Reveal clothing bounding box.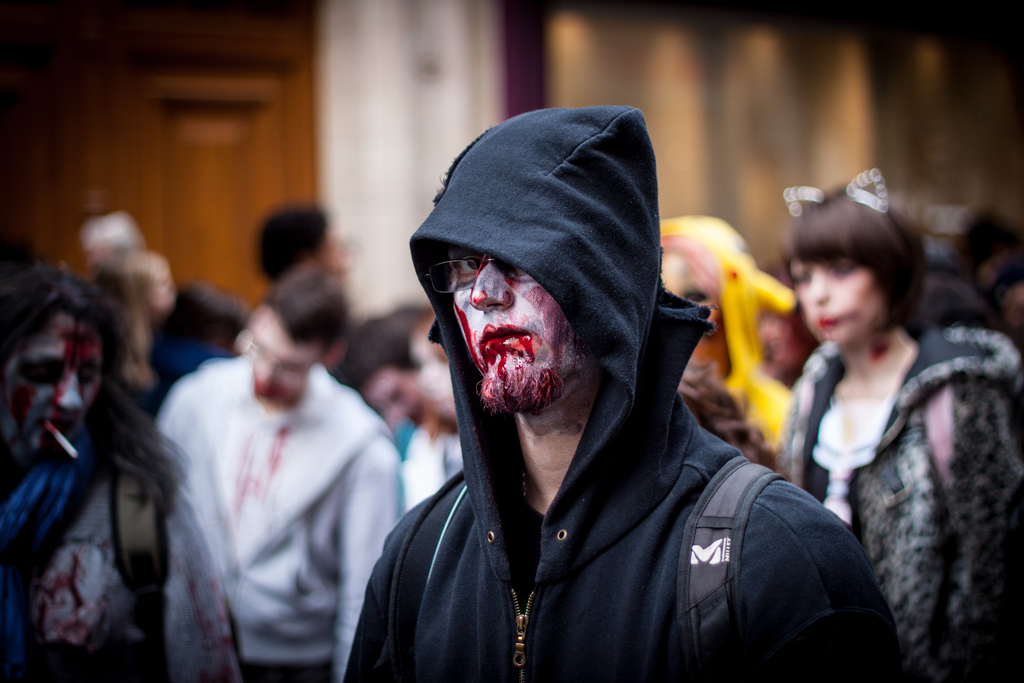
Revealed: (left=335, top=109, right=904, bottom=682).
